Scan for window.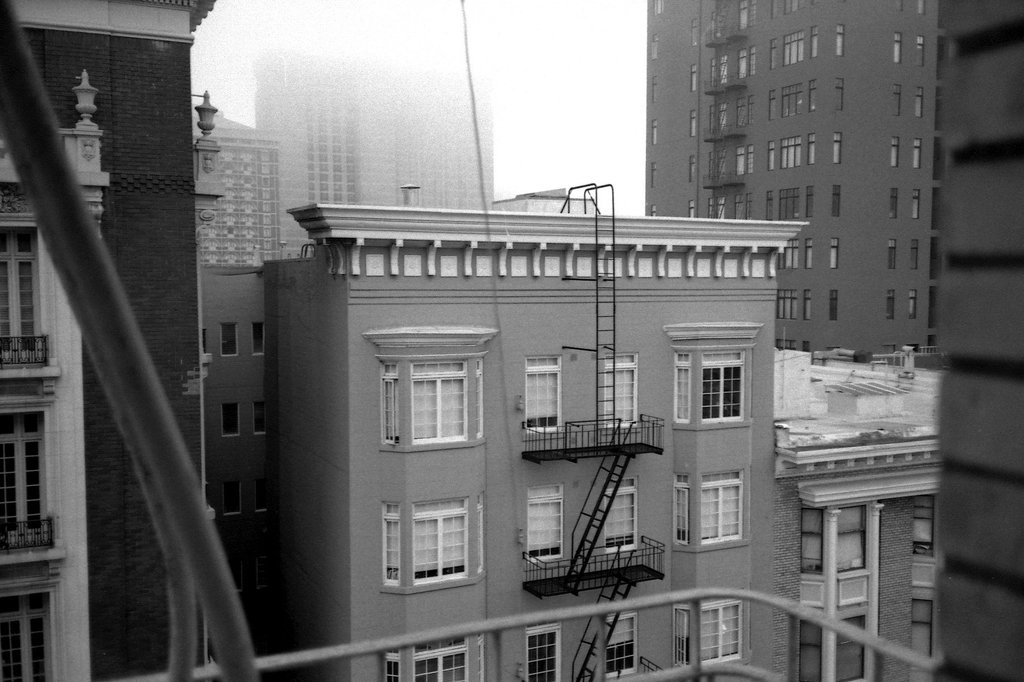
Scan result: 653/168/658/187.
